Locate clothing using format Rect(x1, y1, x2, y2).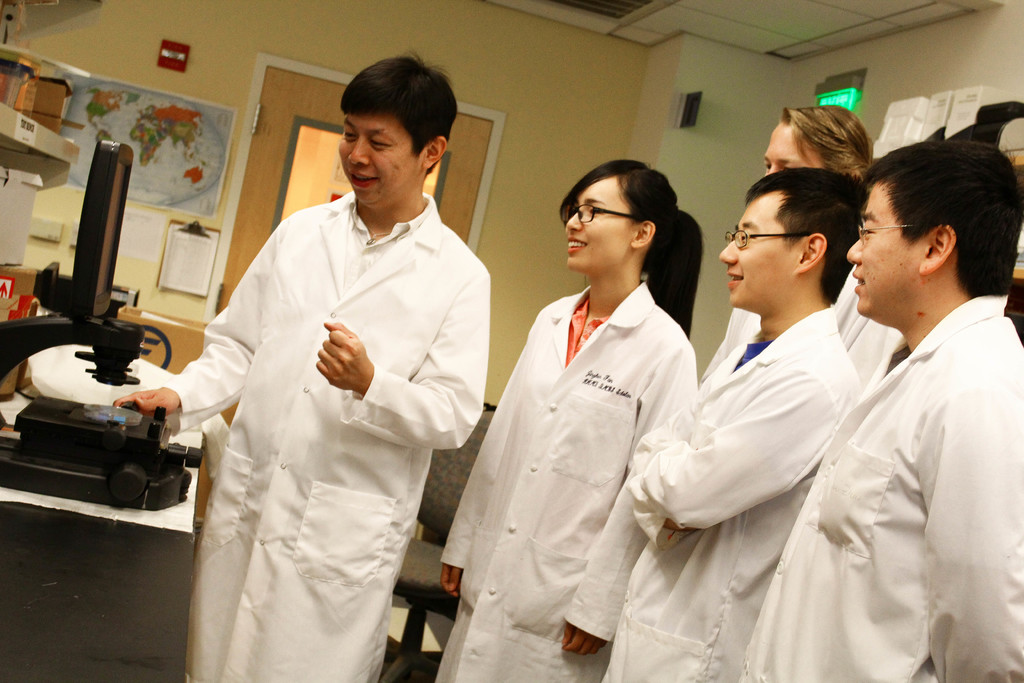
Rect(735, 288, 1023, 682).
